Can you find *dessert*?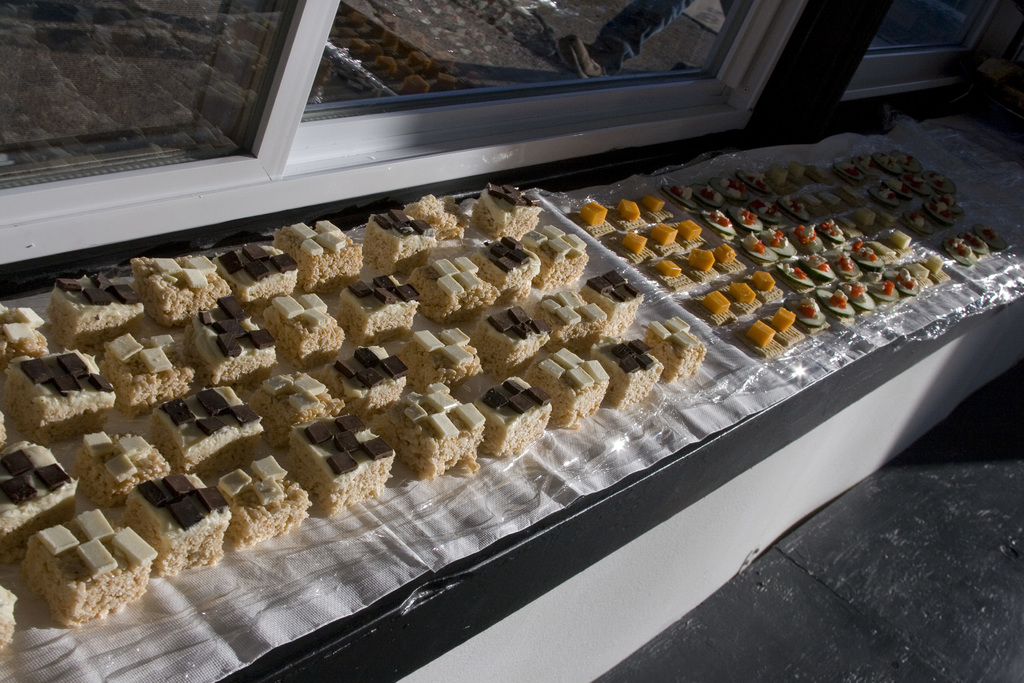
Yes, bounding box: BBox(9, 350, 109, 431).
